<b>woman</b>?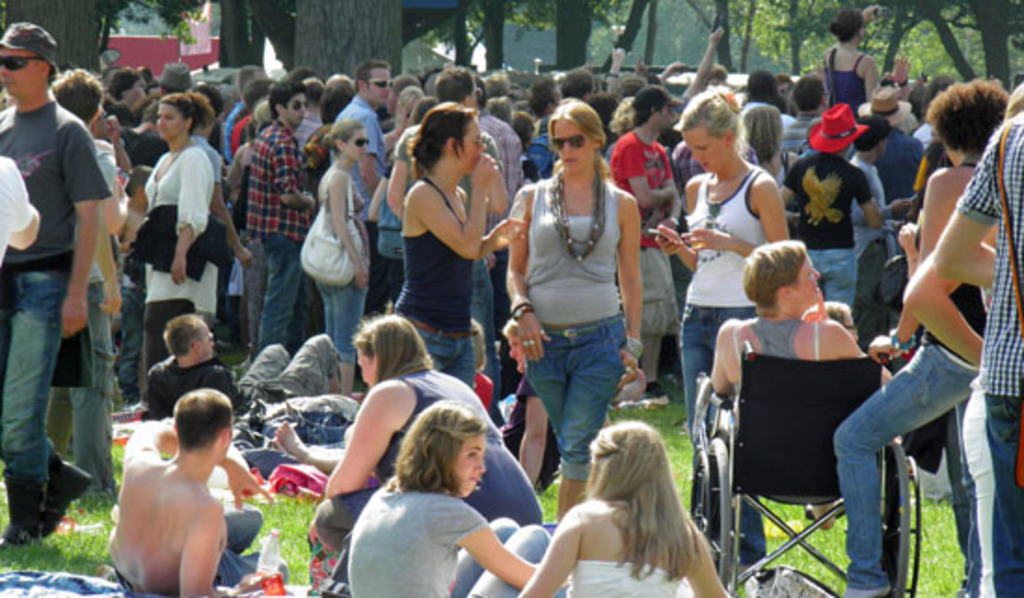
[739, 104, 814, 292]
